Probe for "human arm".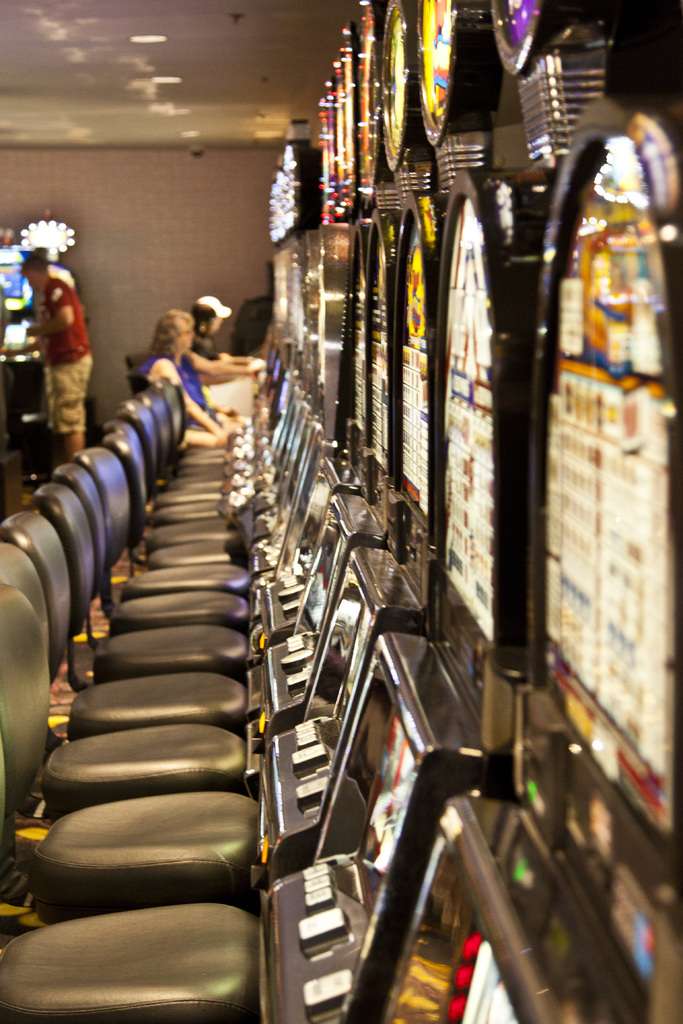
Probe result: bbox=[215, 346, 270, 369].
